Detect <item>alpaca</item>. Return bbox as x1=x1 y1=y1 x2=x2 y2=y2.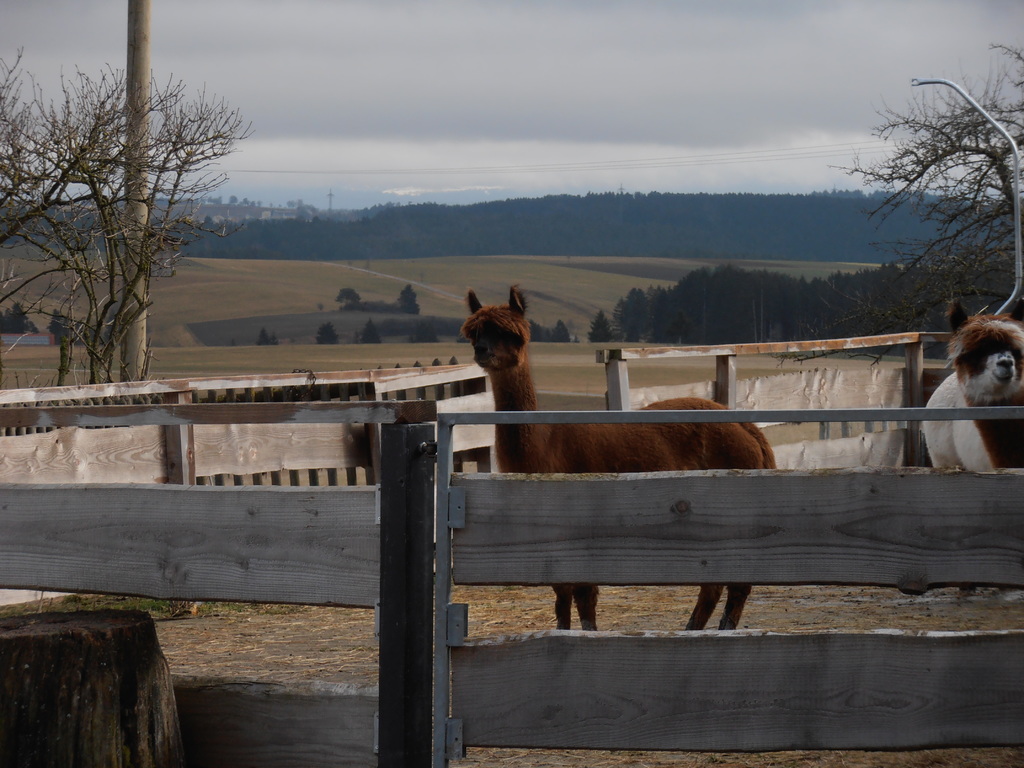
x1=461 y1=289 x2=781 y2=637.
